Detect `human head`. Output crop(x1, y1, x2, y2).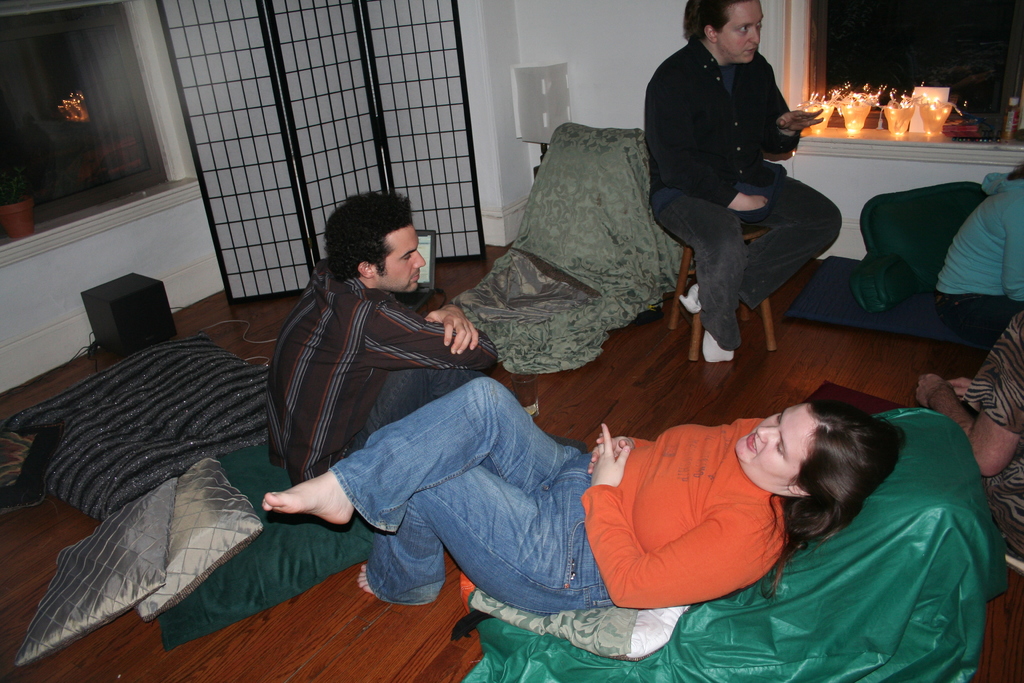
crop(326, 187, 438, 295).
